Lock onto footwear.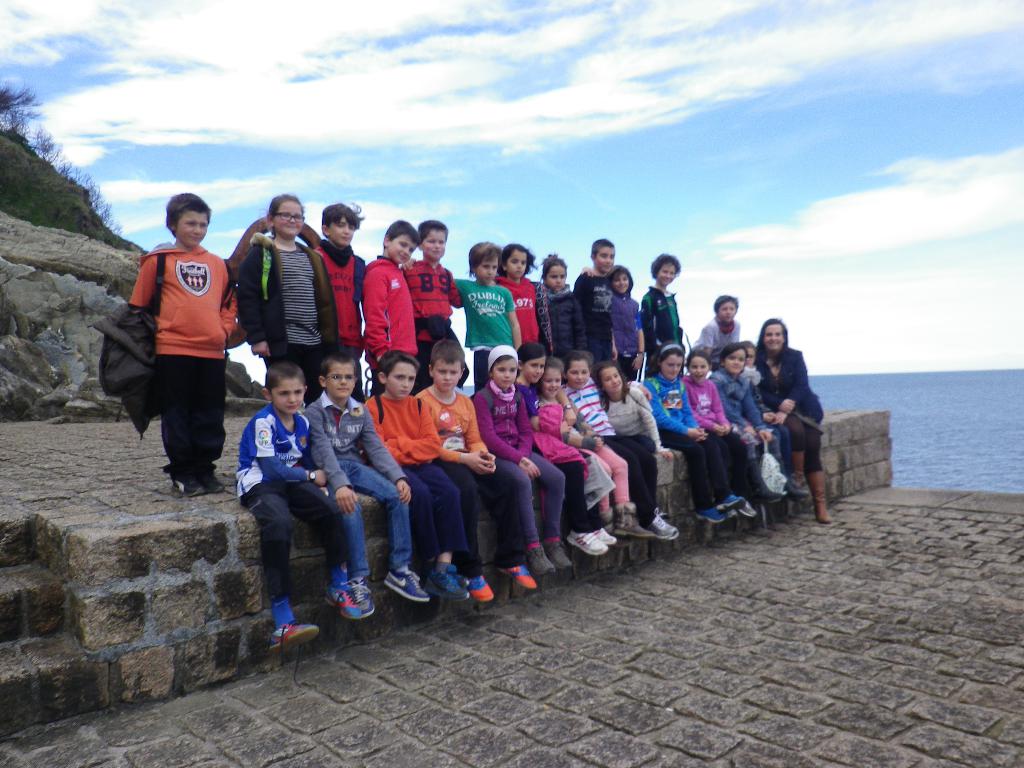
Locked: Rect(594, 525, 618, 545).
